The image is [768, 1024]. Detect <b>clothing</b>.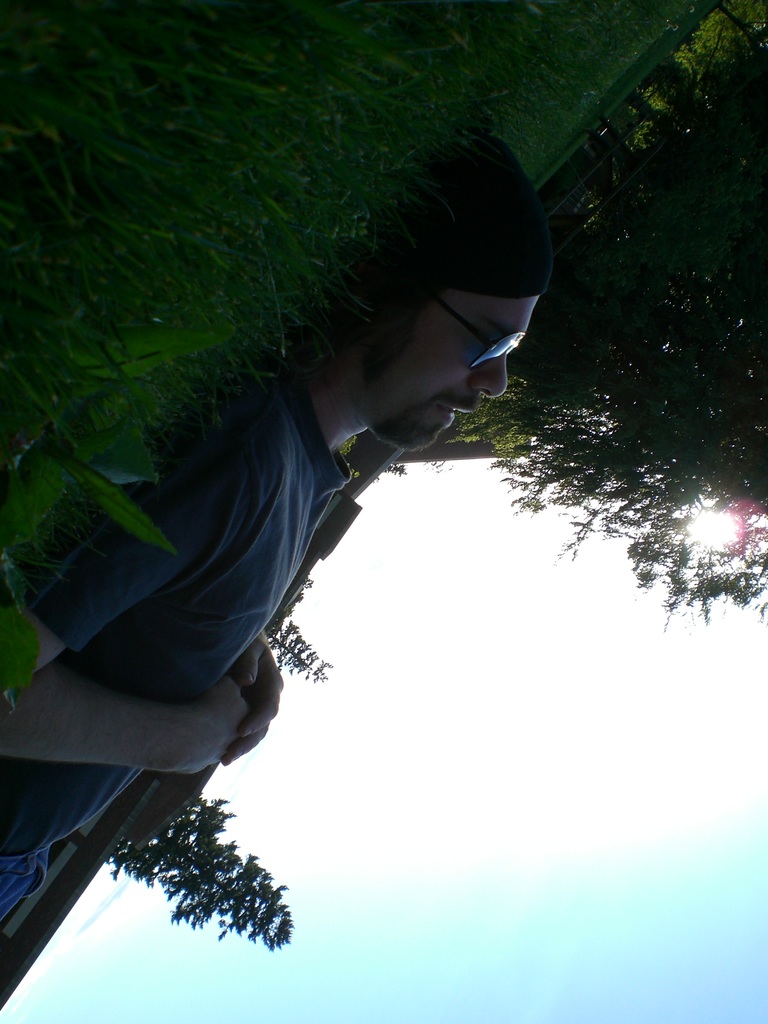
Detection: select_region(0, 361, 364, 933).
